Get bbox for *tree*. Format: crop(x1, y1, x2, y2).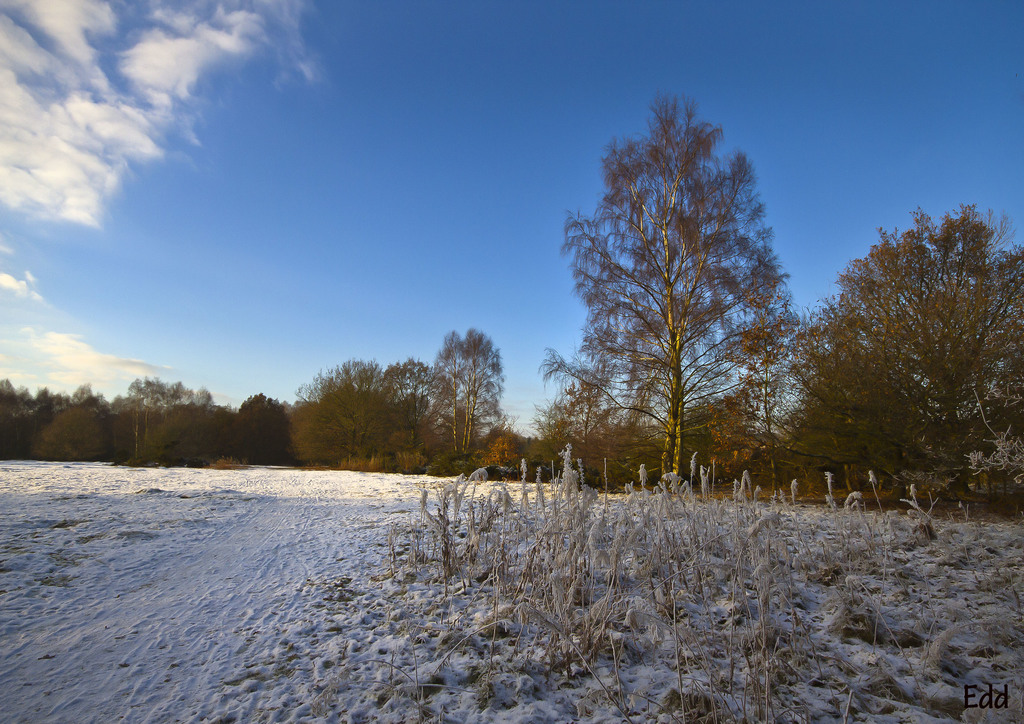
crop(39, 391, 120, 463).
